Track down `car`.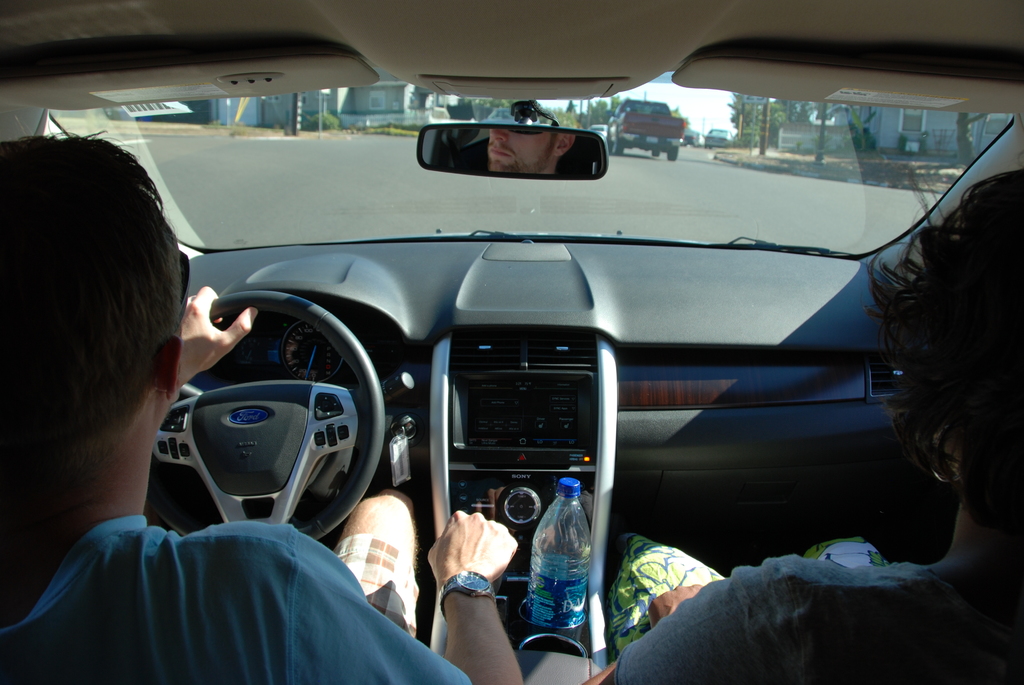
Tracked to x1=0 y1=0 x2=1023 y2=684.
